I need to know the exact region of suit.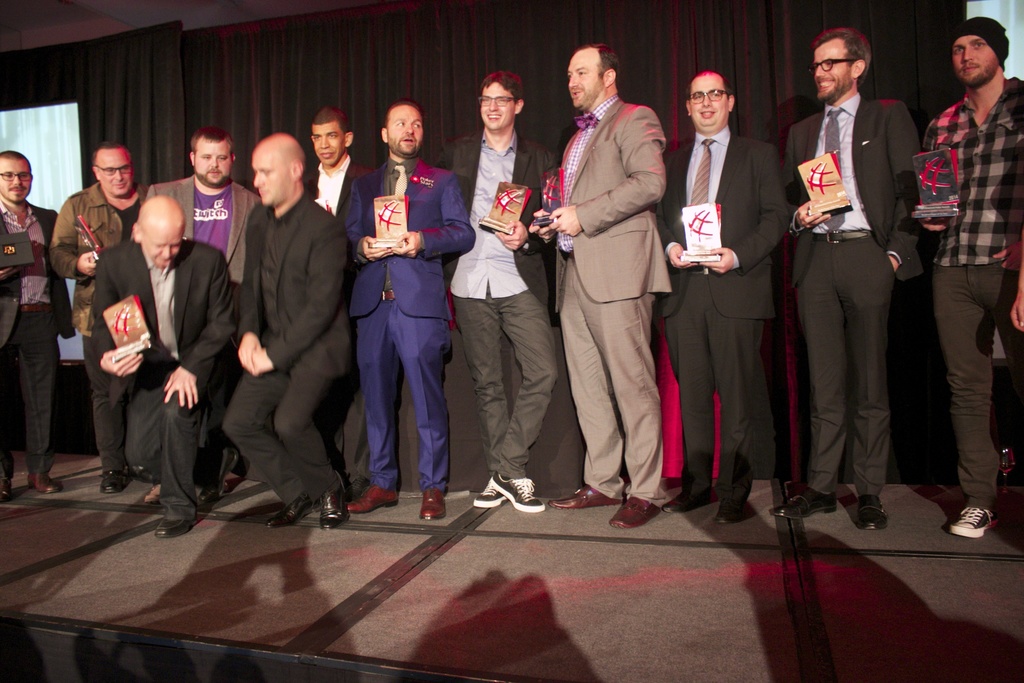
Region: bbox=(658, 125, 788, 503).
